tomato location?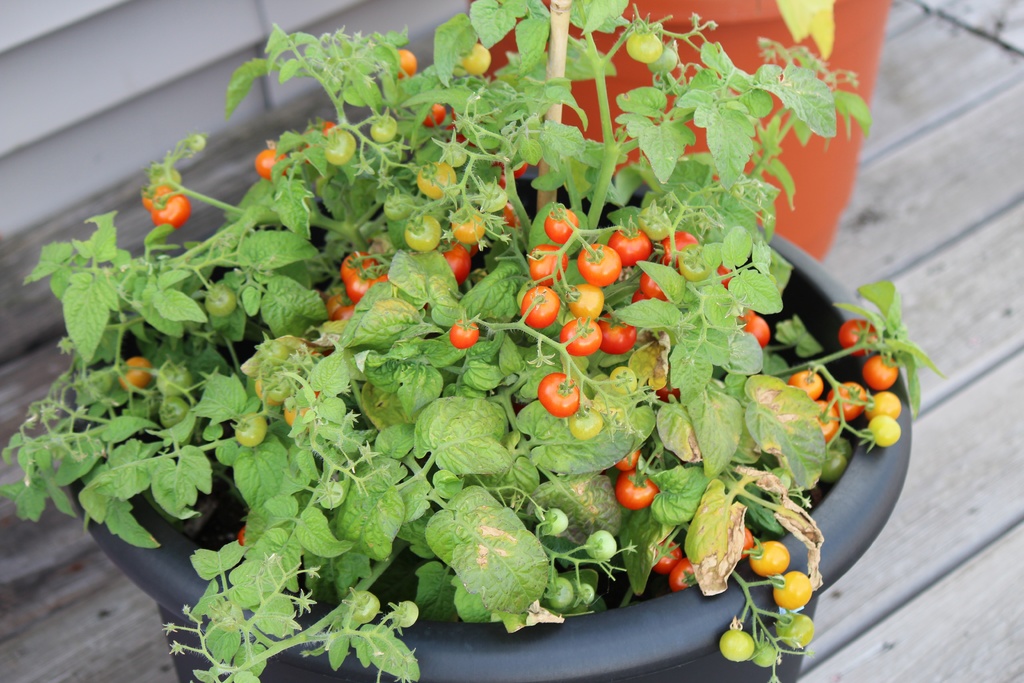
<region>326, 294, 347, 315</region>
